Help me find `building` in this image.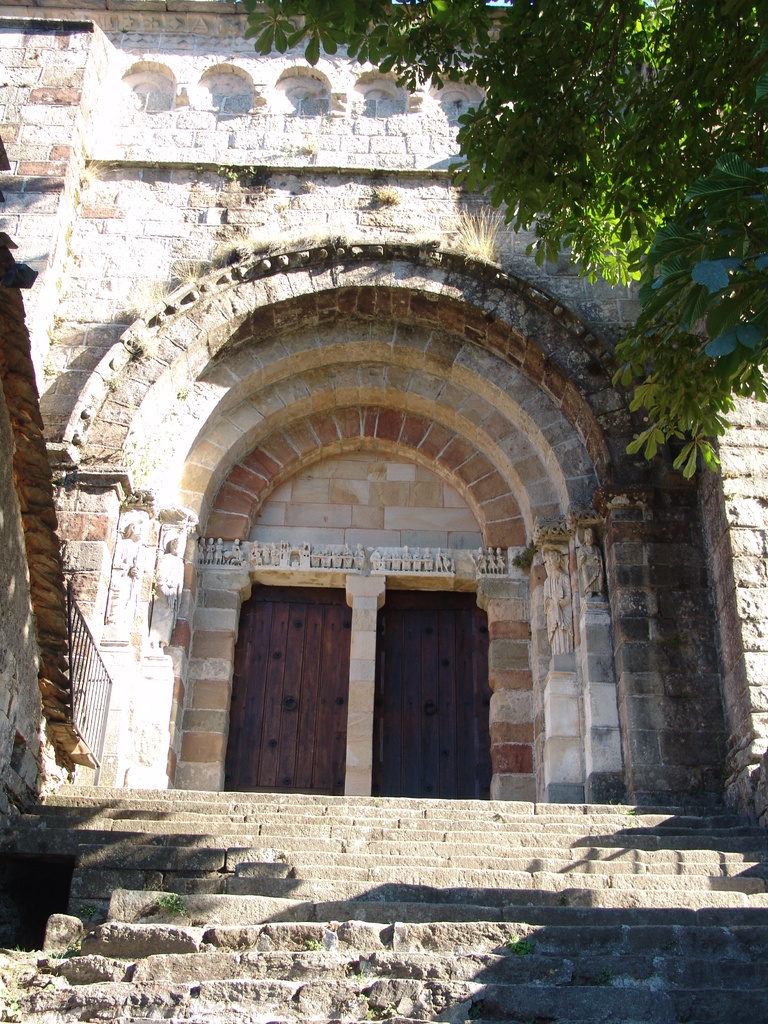
Found it: bbox=[0, 0, 767, 1023].
